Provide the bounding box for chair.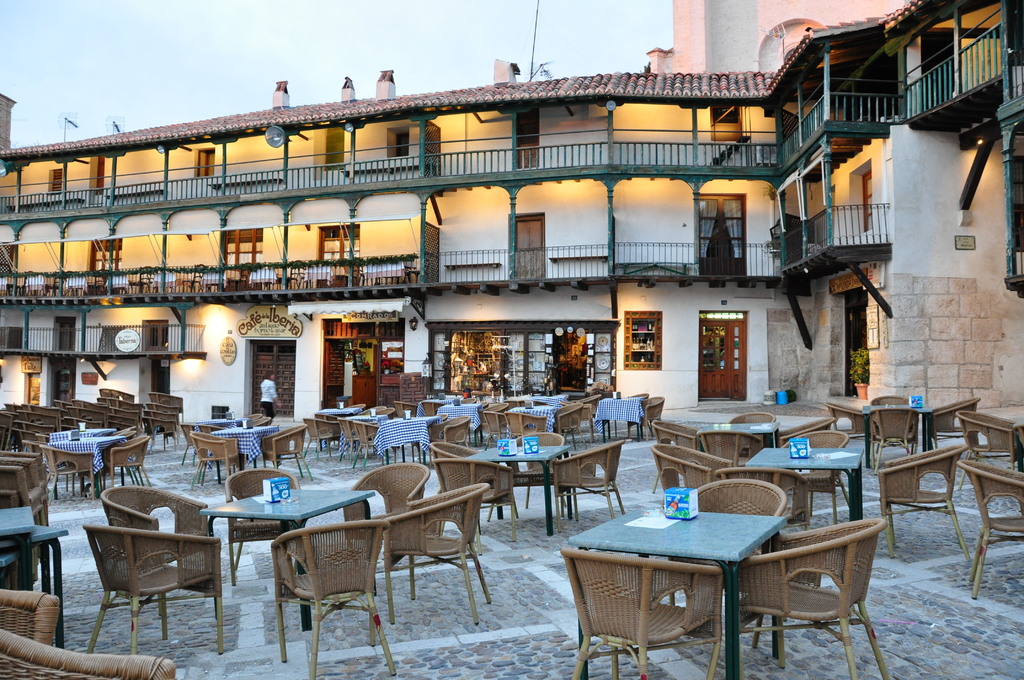
364, 407, 385, 418.
